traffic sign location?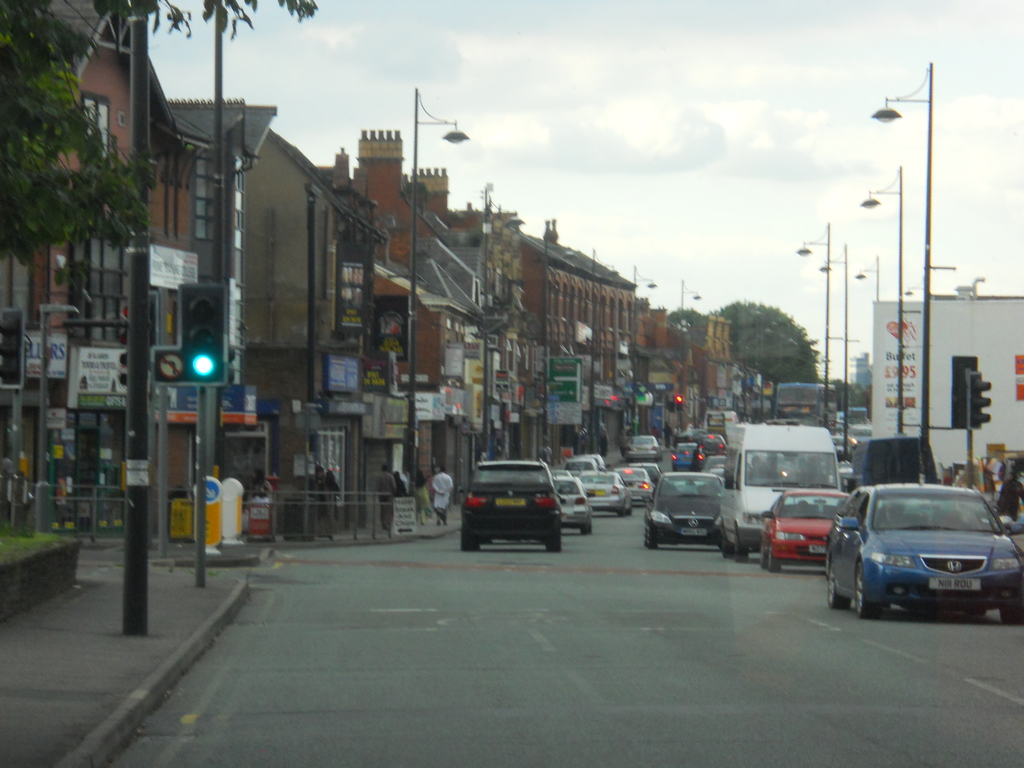
392:495:417:538
